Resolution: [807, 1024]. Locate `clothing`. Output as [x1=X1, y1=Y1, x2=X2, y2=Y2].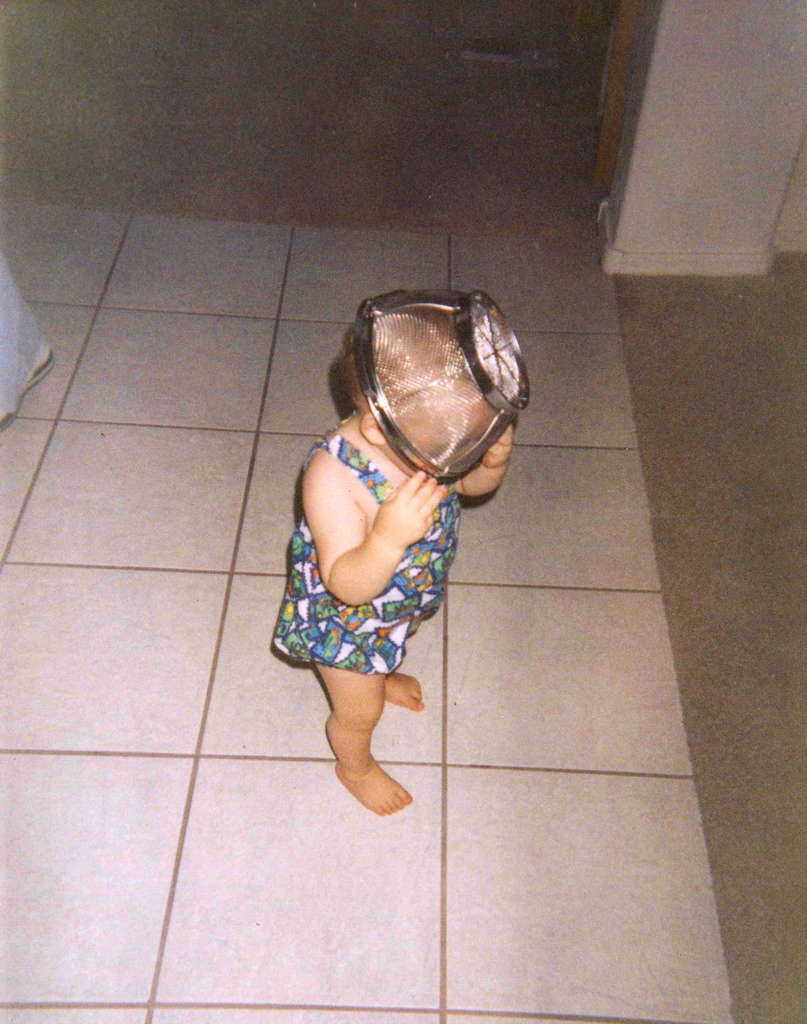
[x1=265, y1=430, x2=479, y2=692].
